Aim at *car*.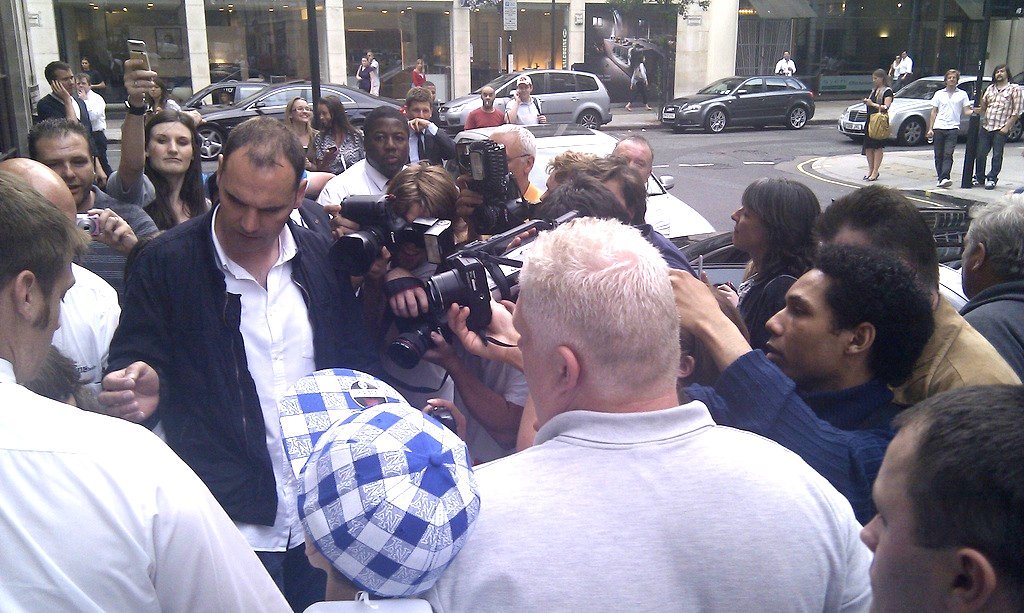
Aimed at box(442, 126, 716, 247).
